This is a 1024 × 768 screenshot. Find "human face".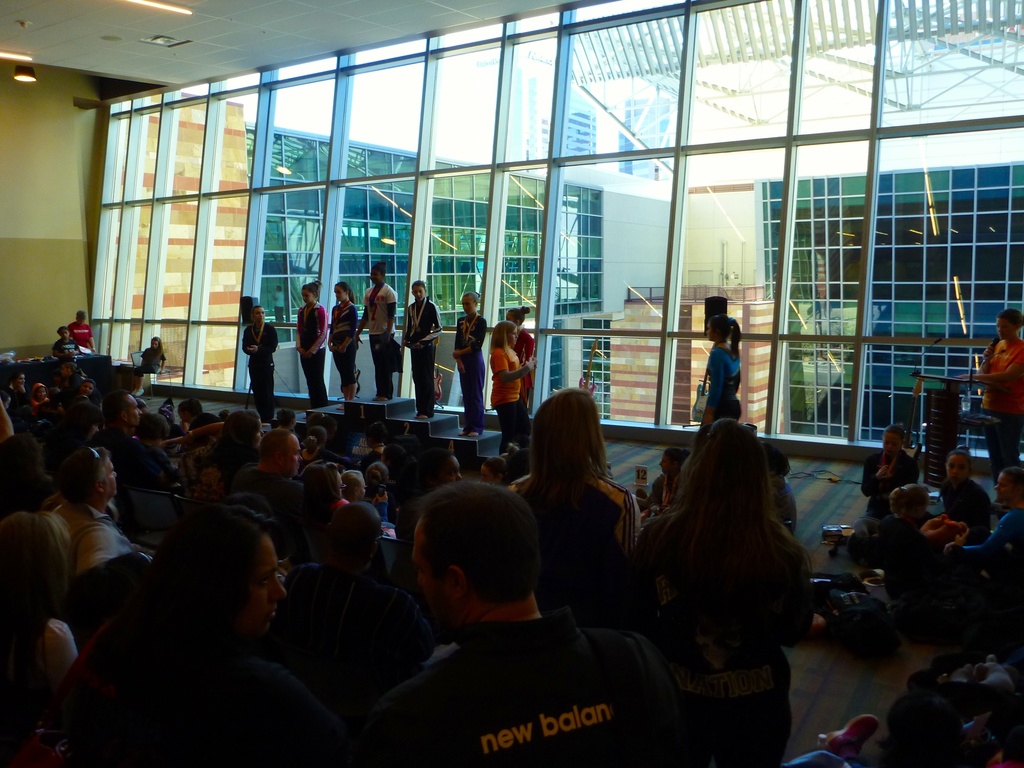
Bounding box: bbox=[102, 455, 118, 493].
